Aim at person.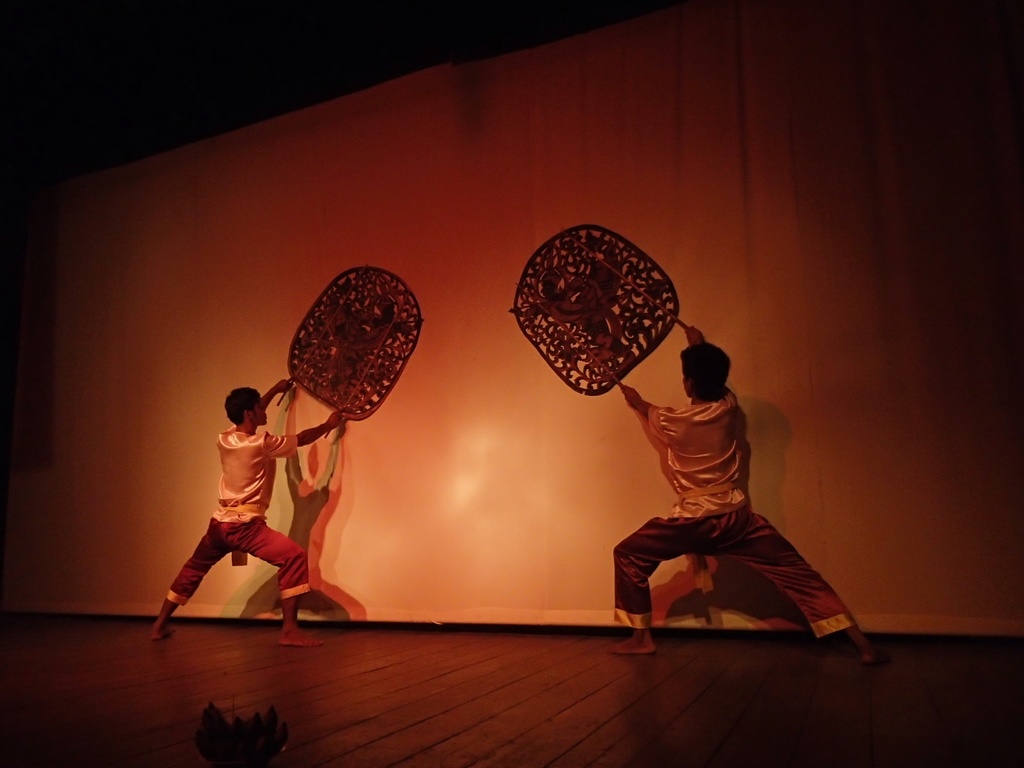
Aimed at x1=148, y1=378, x2=351, y2=647.
